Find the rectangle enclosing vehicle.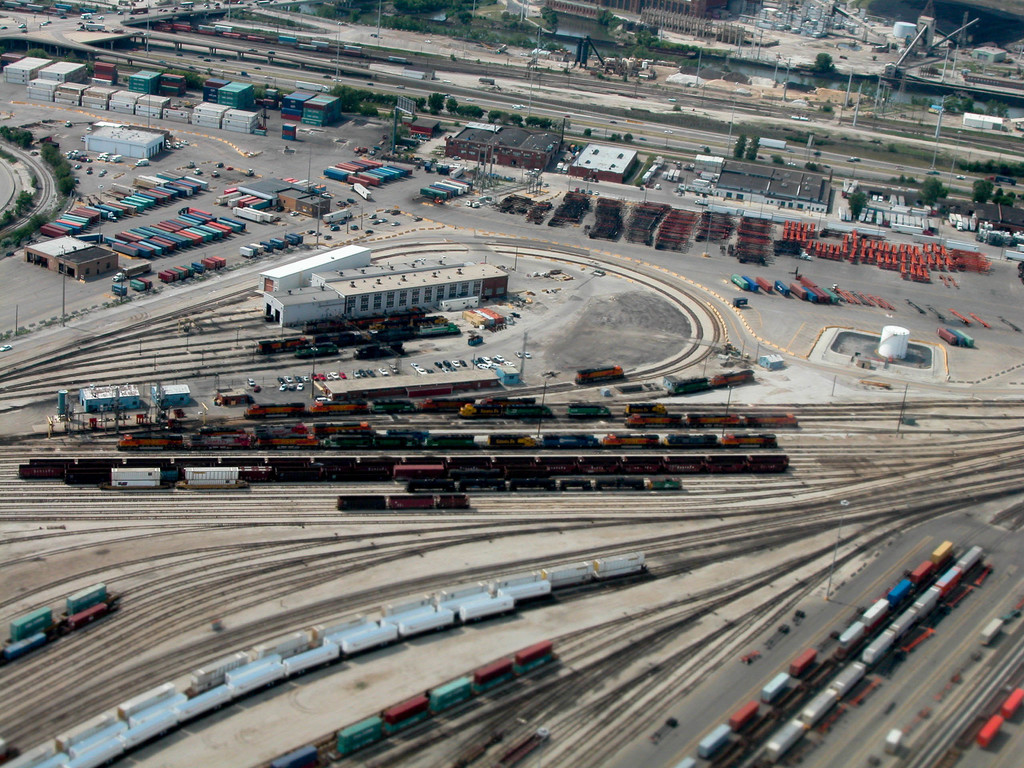
<box>513,348,524,360</box>.
